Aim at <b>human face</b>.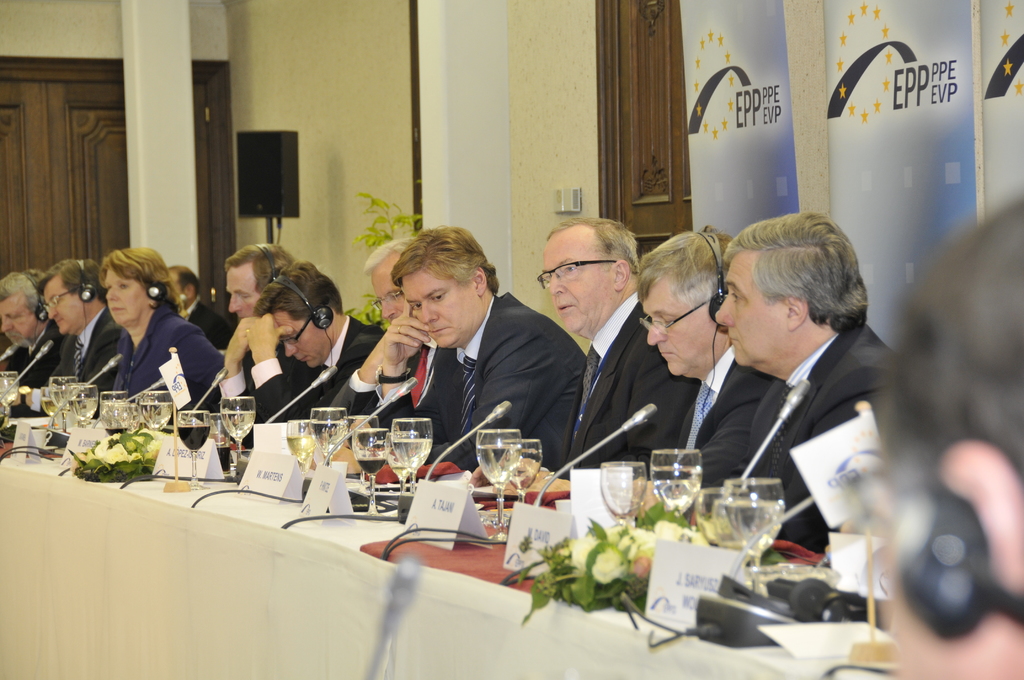
Aimed at rect(170, 272, 182, 300).
